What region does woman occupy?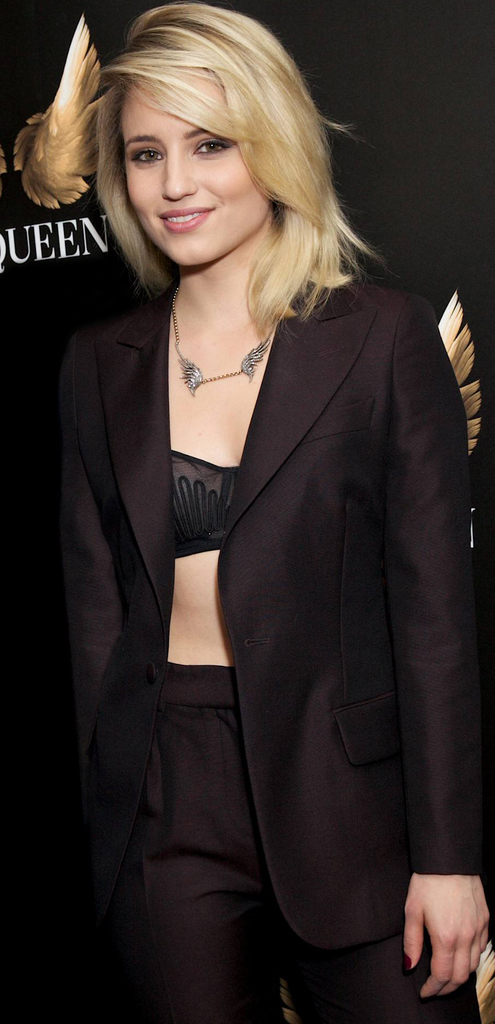
box(44, 6, 479, 1023).
